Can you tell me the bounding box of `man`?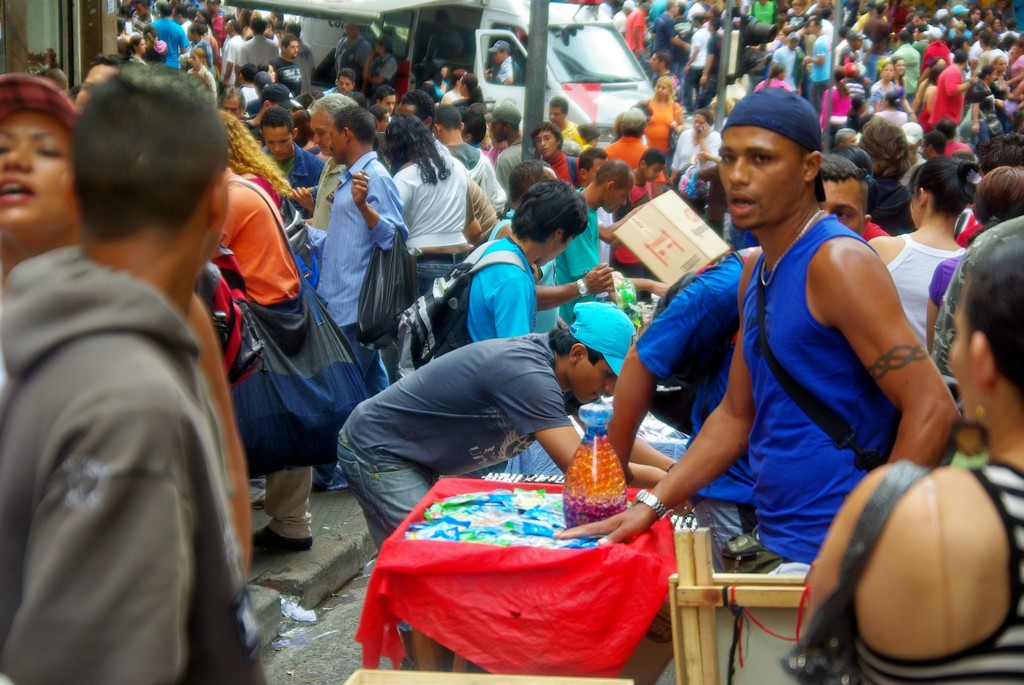
{"x1": 551, "y1": 88, "x2": 960, "y2": 684}.
